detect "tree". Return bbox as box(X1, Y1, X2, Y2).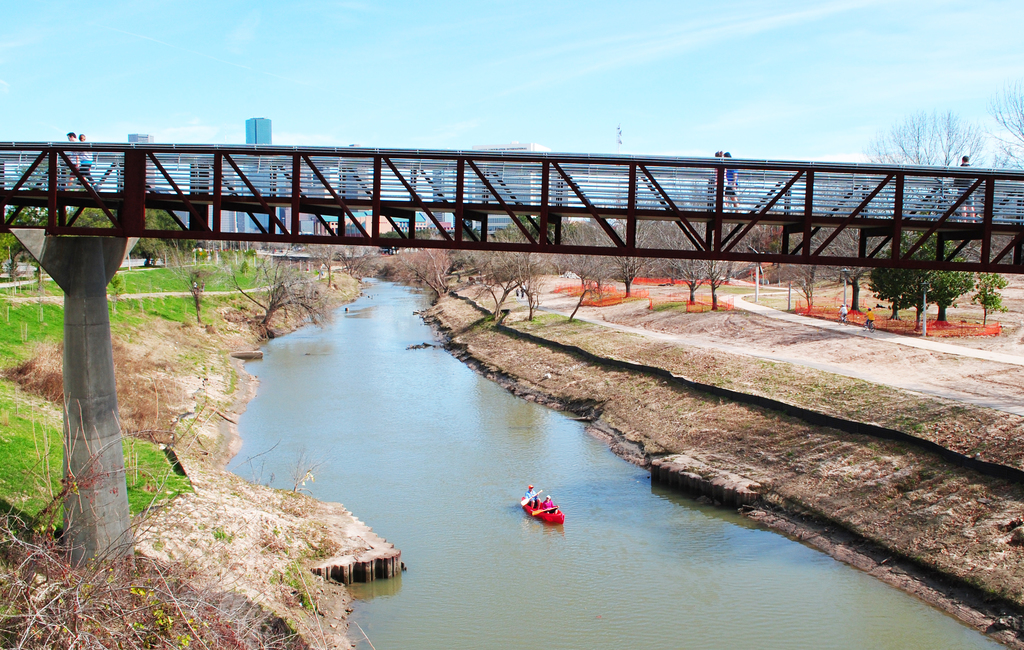
box(991, 75, 1023, 168).
